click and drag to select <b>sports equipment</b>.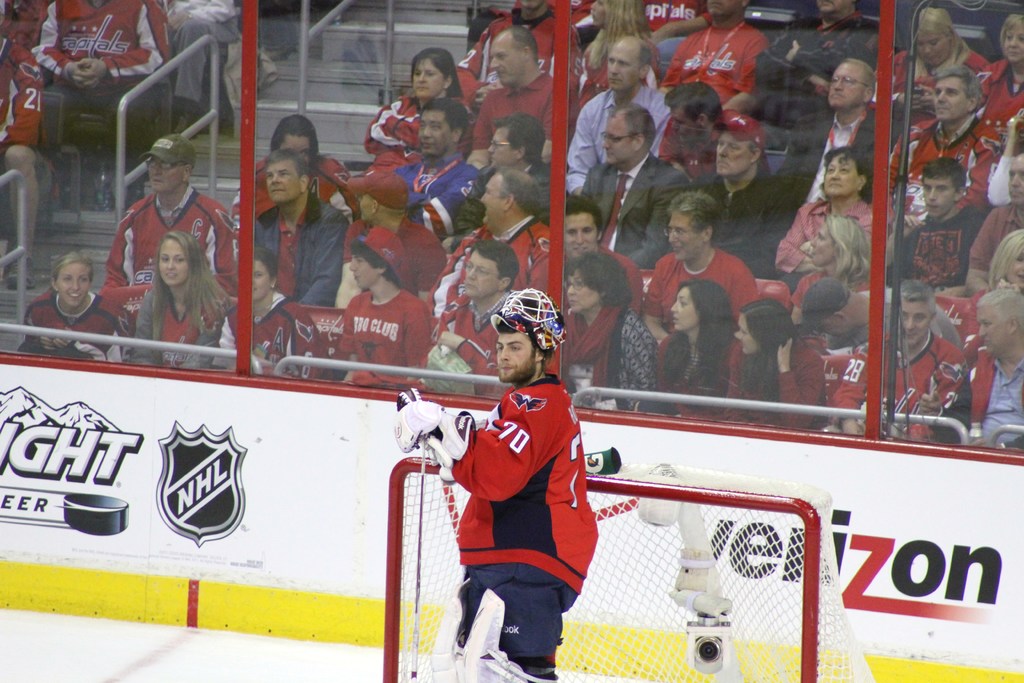
Selection: detection(490, 284, 567, 355).
